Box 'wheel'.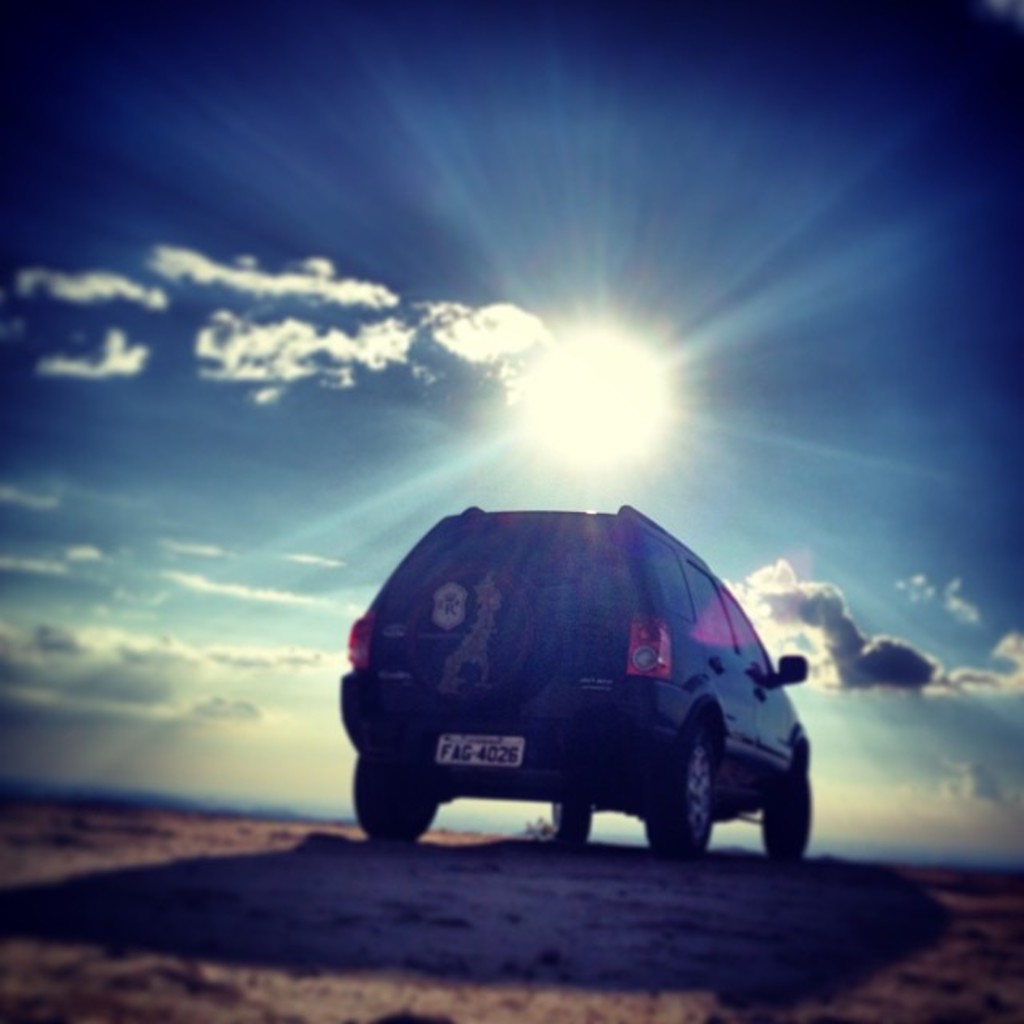
x1=398 y1=570 x2=566 y2=702.
